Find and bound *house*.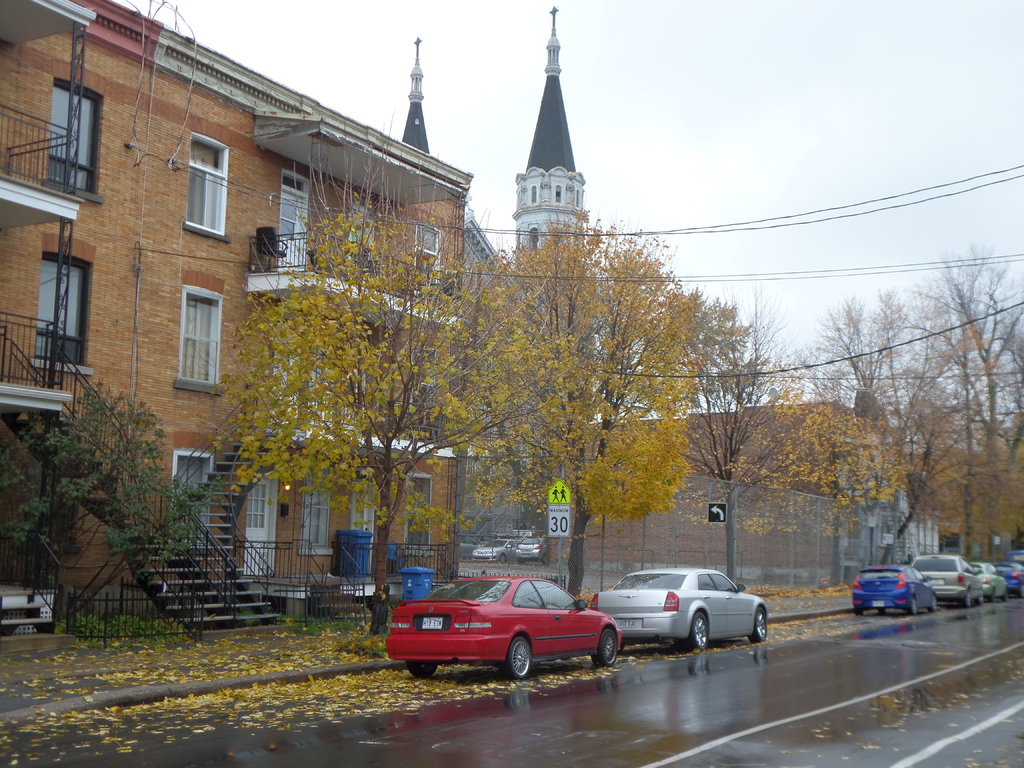
Bound: x1=547, y1=385, x2=940, y2=580.
